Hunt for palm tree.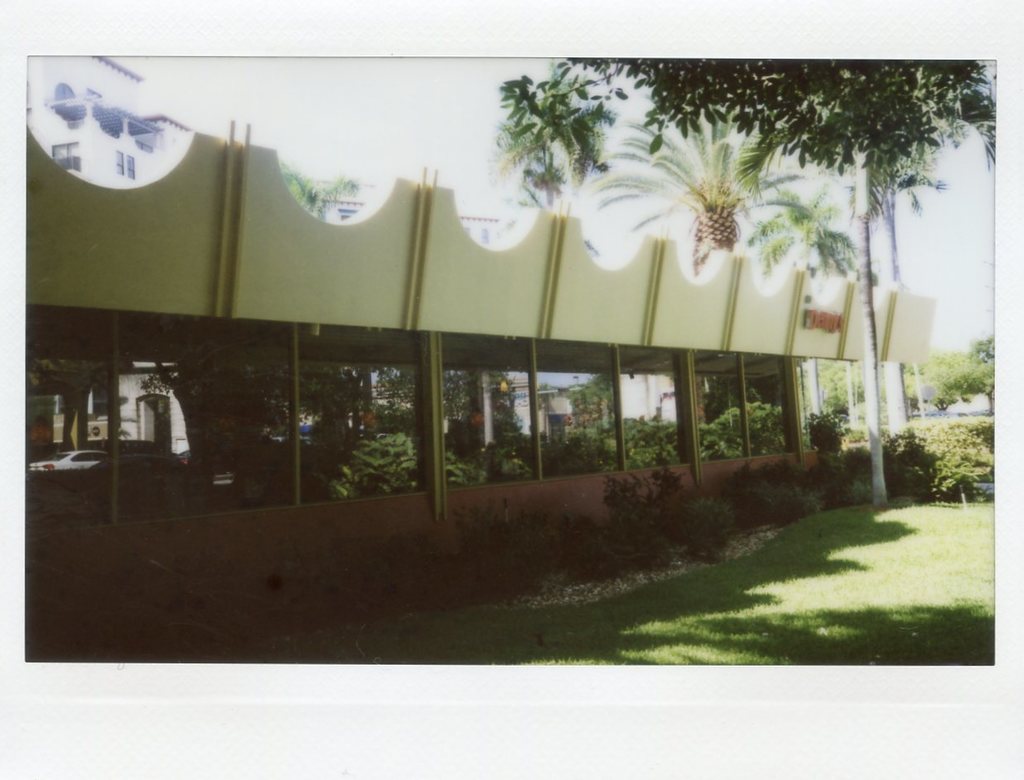
Hunted down at bbox=(499, 79, 601, 245).
